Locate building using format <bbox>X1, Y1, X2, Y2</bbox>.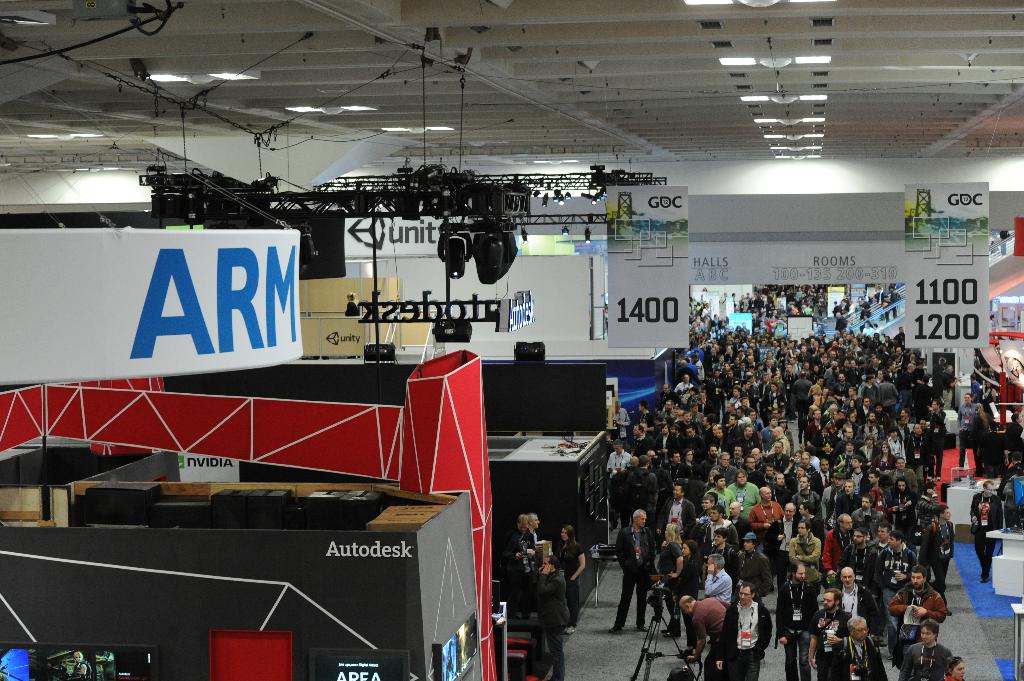
<bbox>0, 0, 1023, 680</bbox>.
